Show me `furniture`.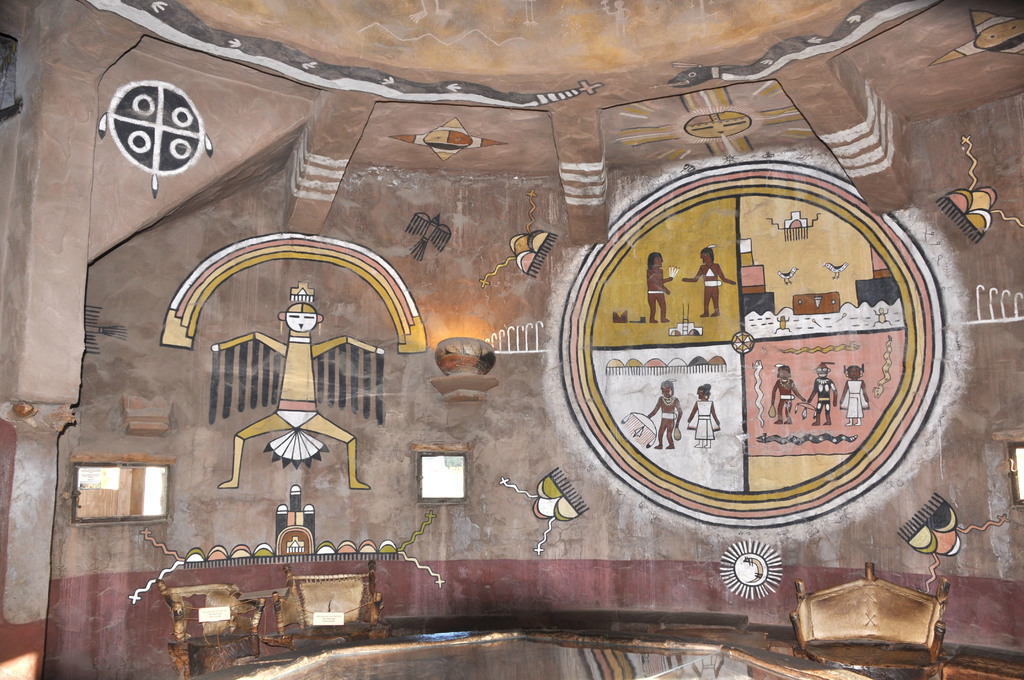
`furniture` is here: [794, 562, 953, 668].
